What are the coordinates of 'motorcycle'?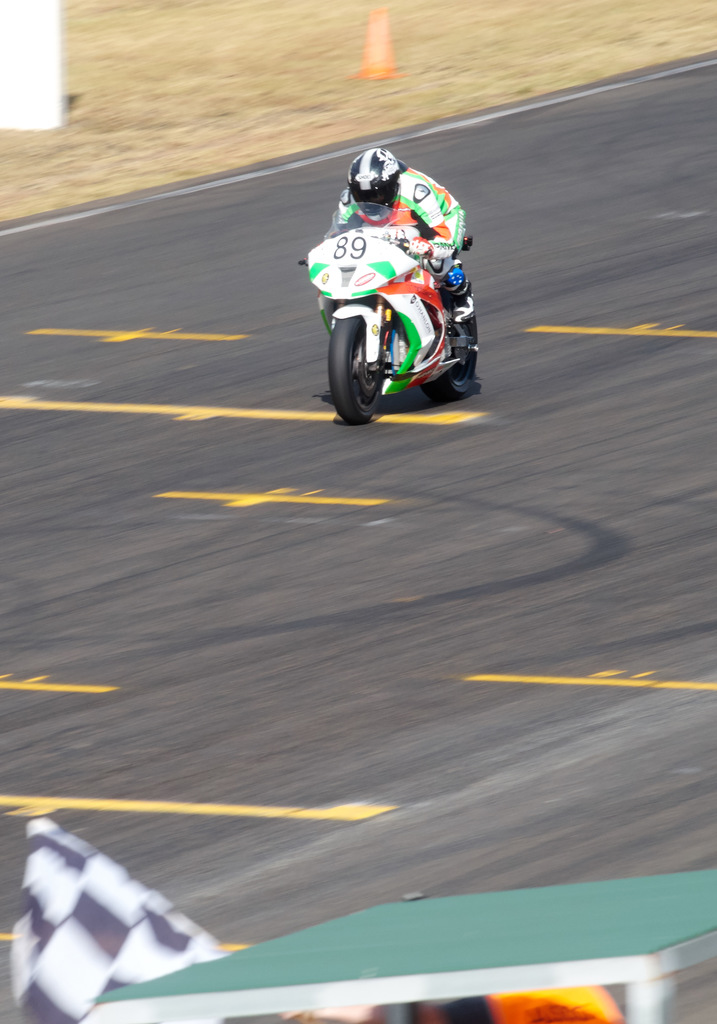
crop(289, 200, 477, 426).
